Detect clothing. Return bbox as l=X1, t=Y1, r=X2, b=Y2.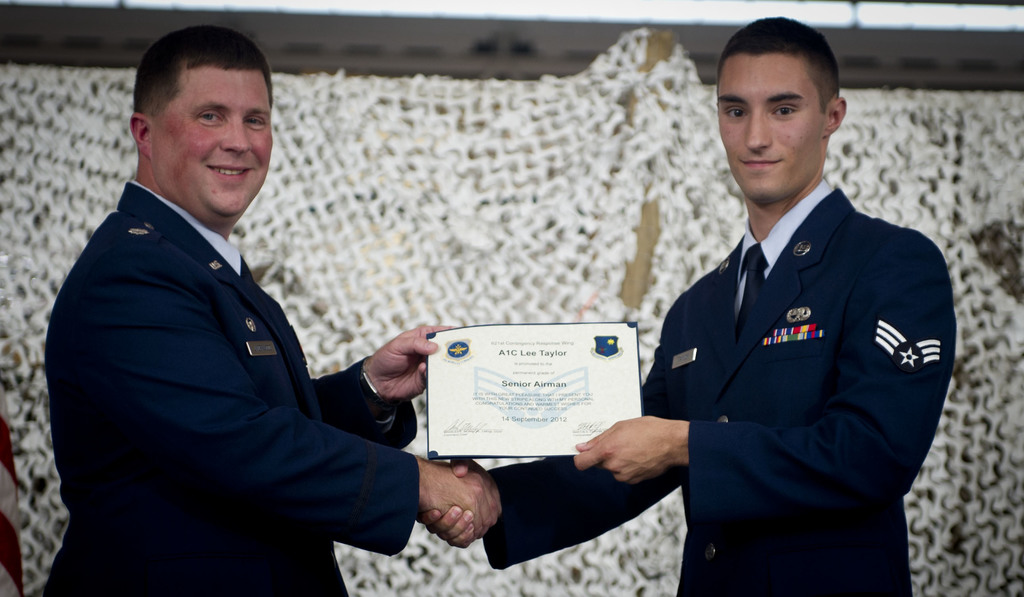
l=45, t=182, r=422, b=596.
